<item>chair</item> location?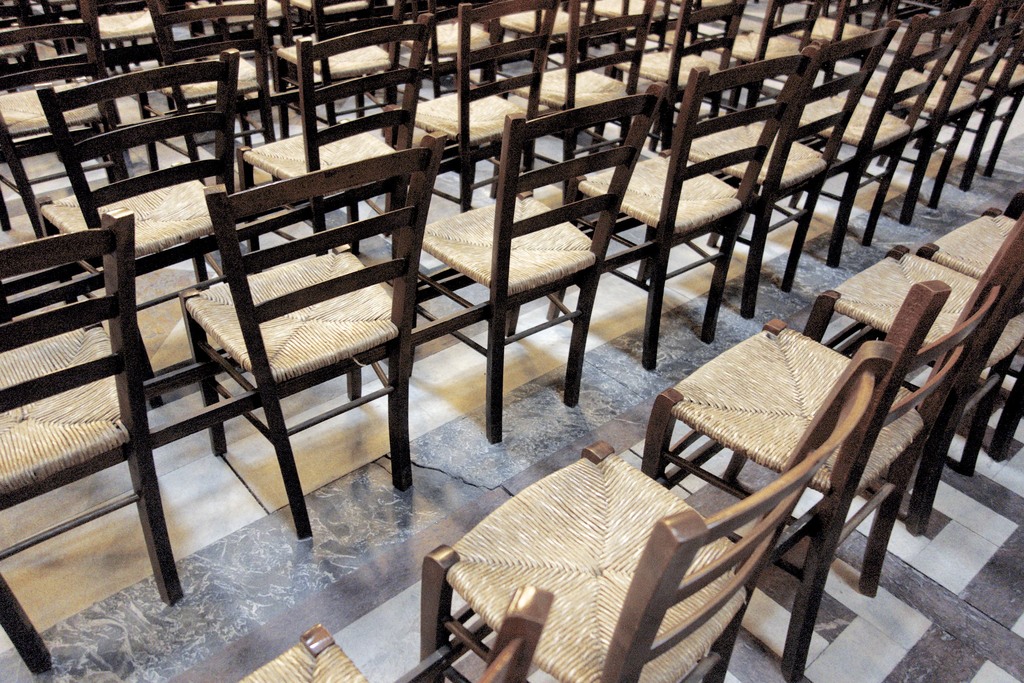
(x1=61, y1=0, x2=173, y2=99)
